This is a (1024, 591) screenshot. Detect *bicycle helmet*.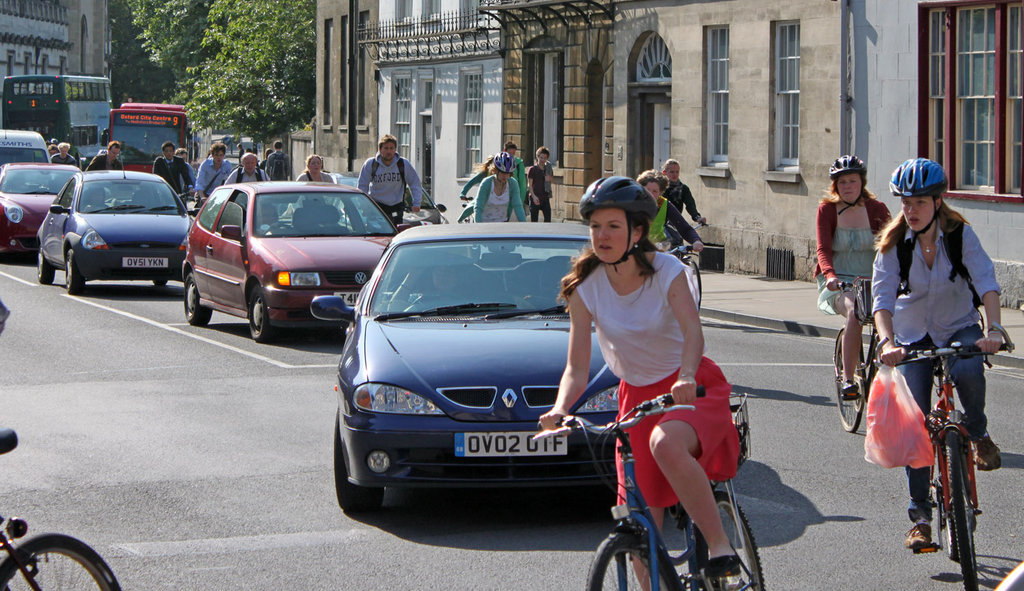
895, 157, 945, 201.
